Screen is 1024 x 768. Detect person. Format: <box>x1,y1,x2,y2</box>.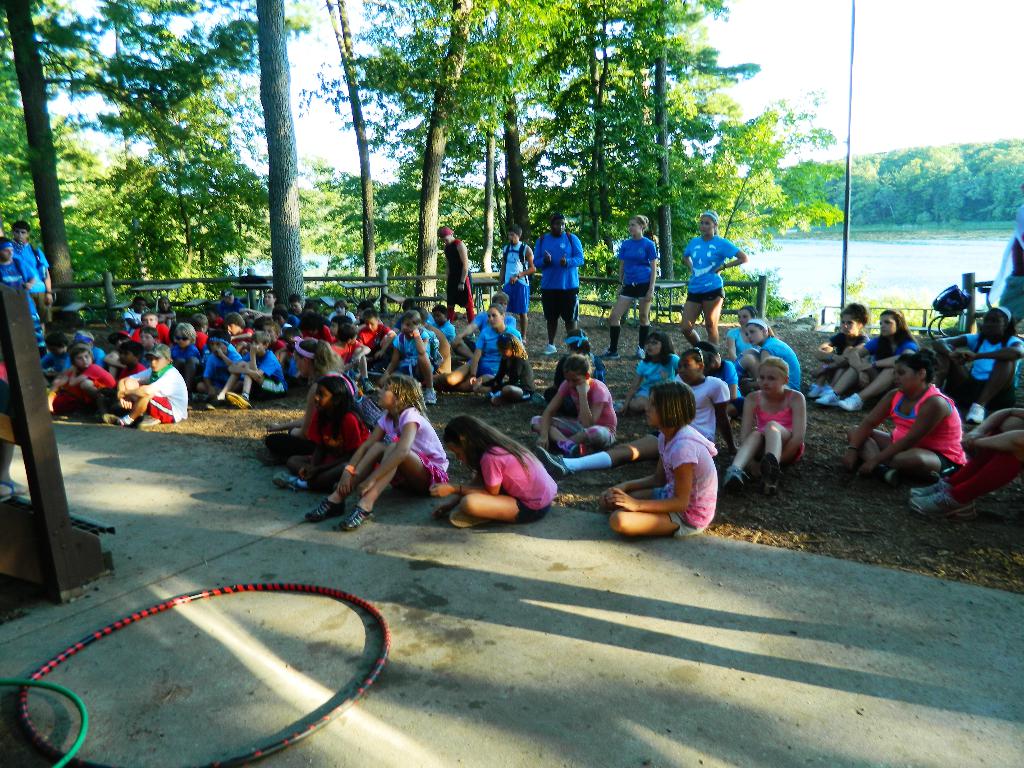
<box>598,214,655,355</box>.
